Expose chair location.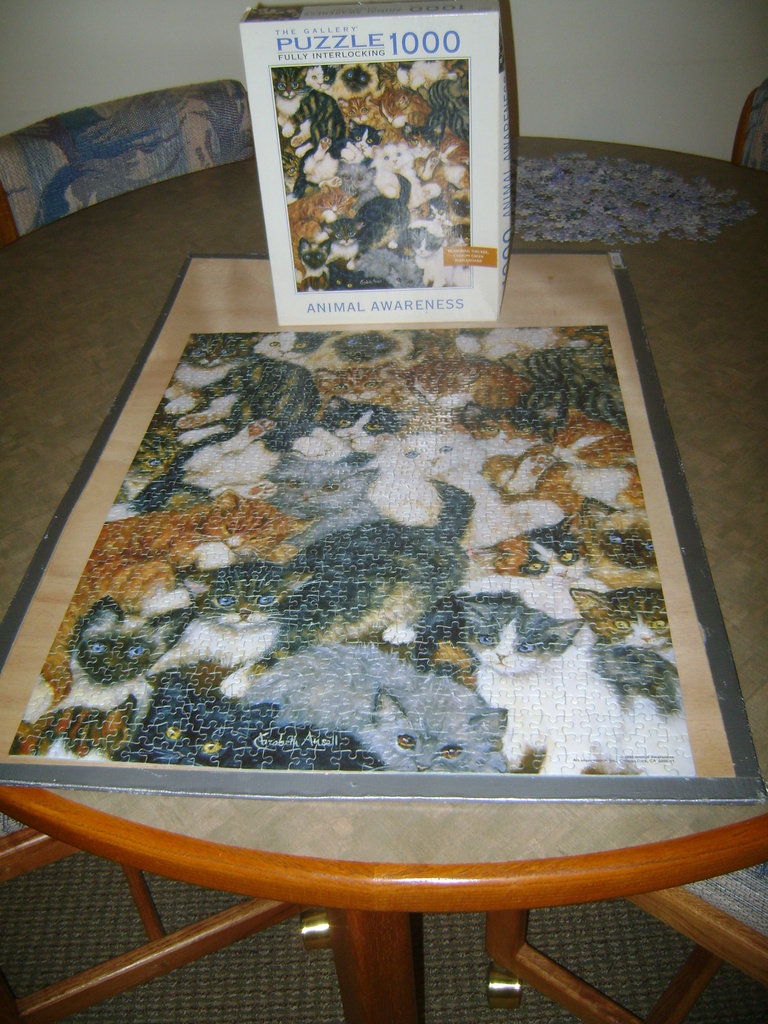
Exposed at (left=0, top=816, right=310, bottom=1023).
